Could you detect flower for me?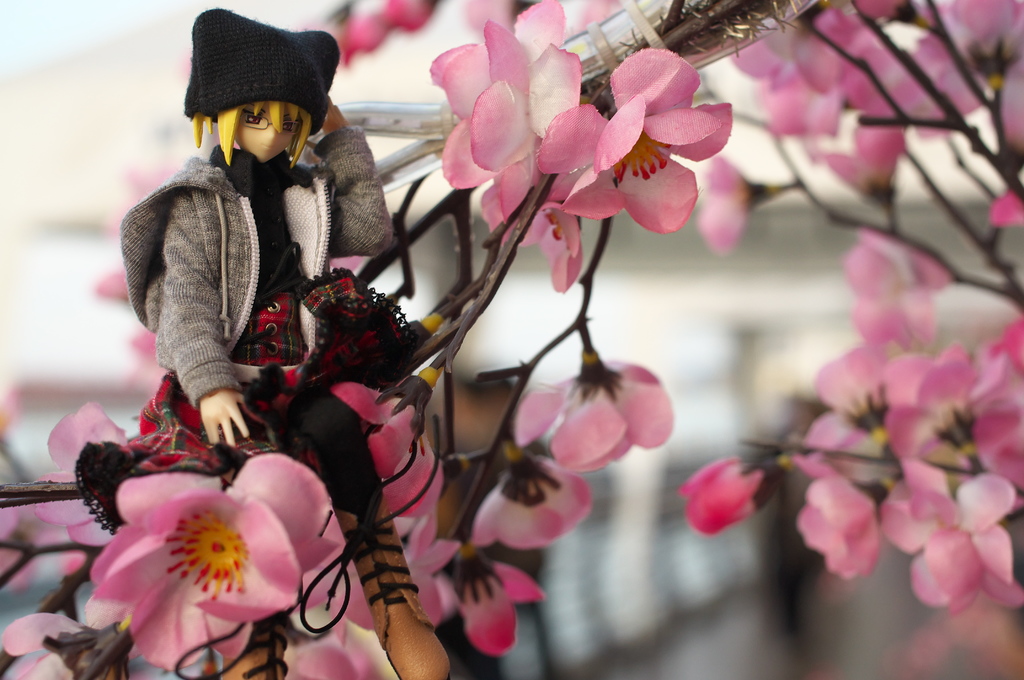
Detection result: [681, 449, 788, 530].
